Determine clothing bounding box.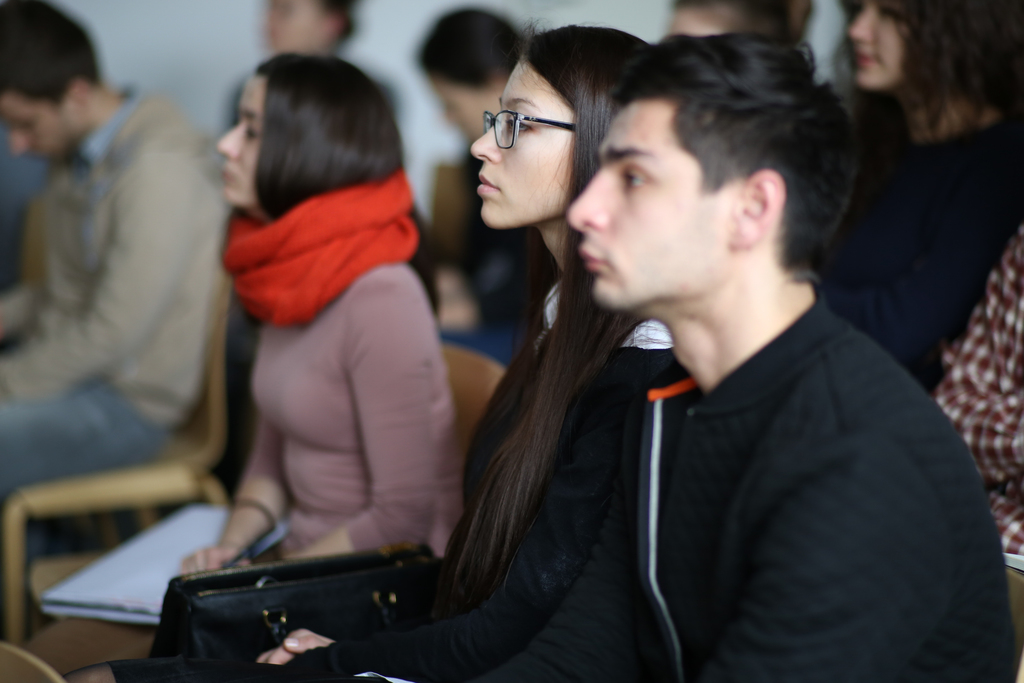
Determined: 0 104 232 454.
